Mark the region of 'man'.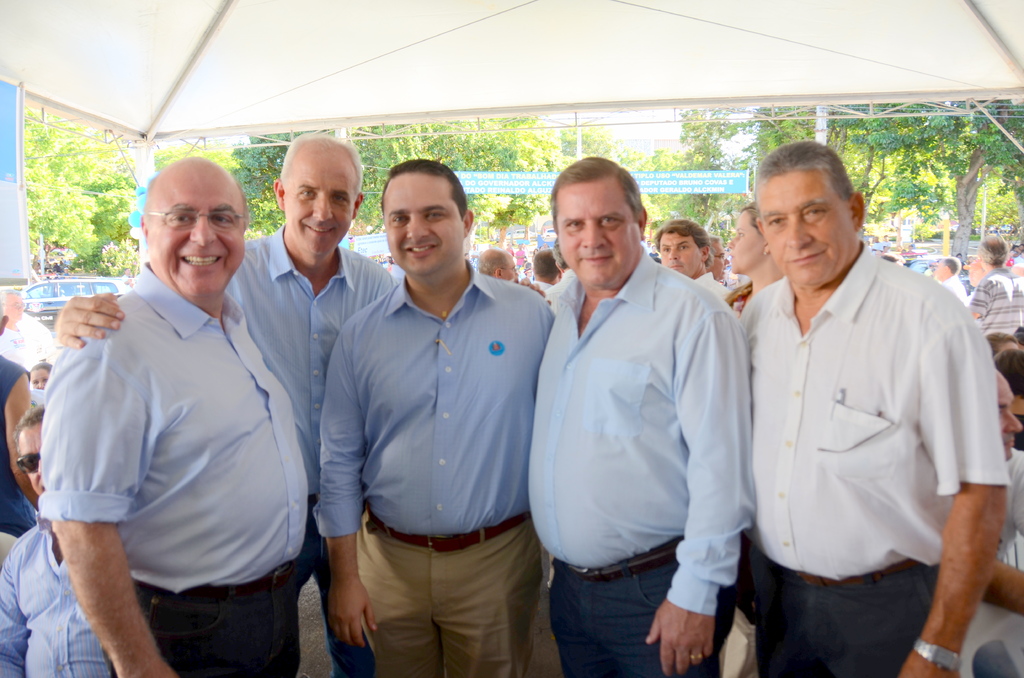
Region: BBox(475, 241, 544, 296).
